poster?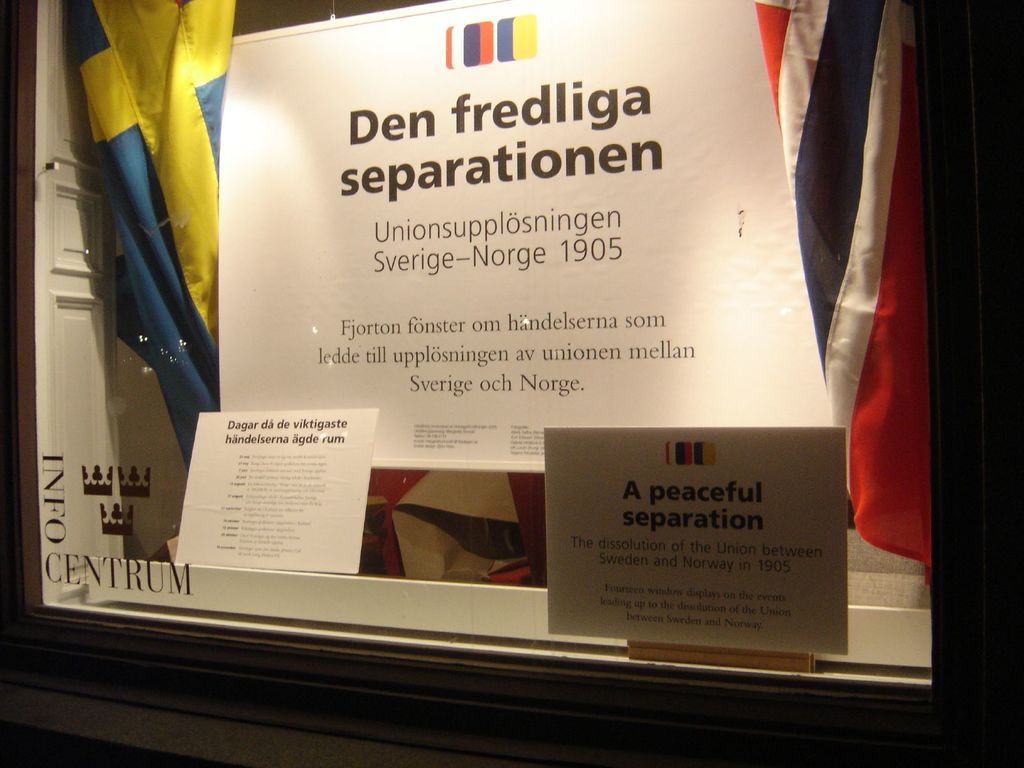
rect(172, 411, 381, 577)
